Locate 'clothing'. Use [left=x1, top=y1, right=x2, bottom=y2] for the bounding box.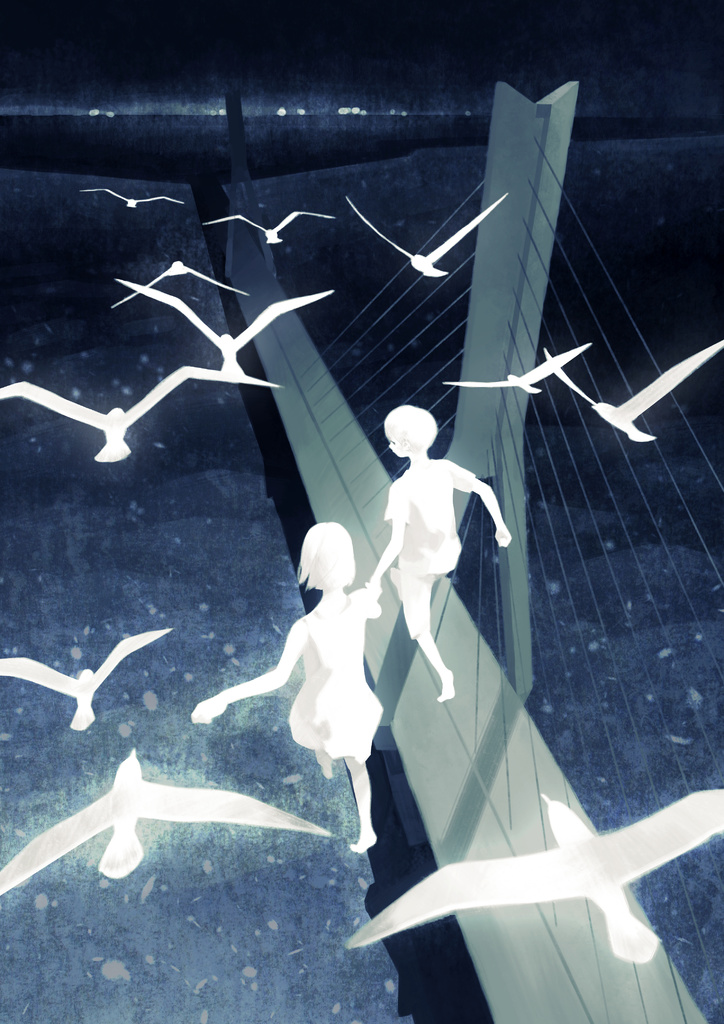
[left=286, top=589, right=385, bottom=764].
